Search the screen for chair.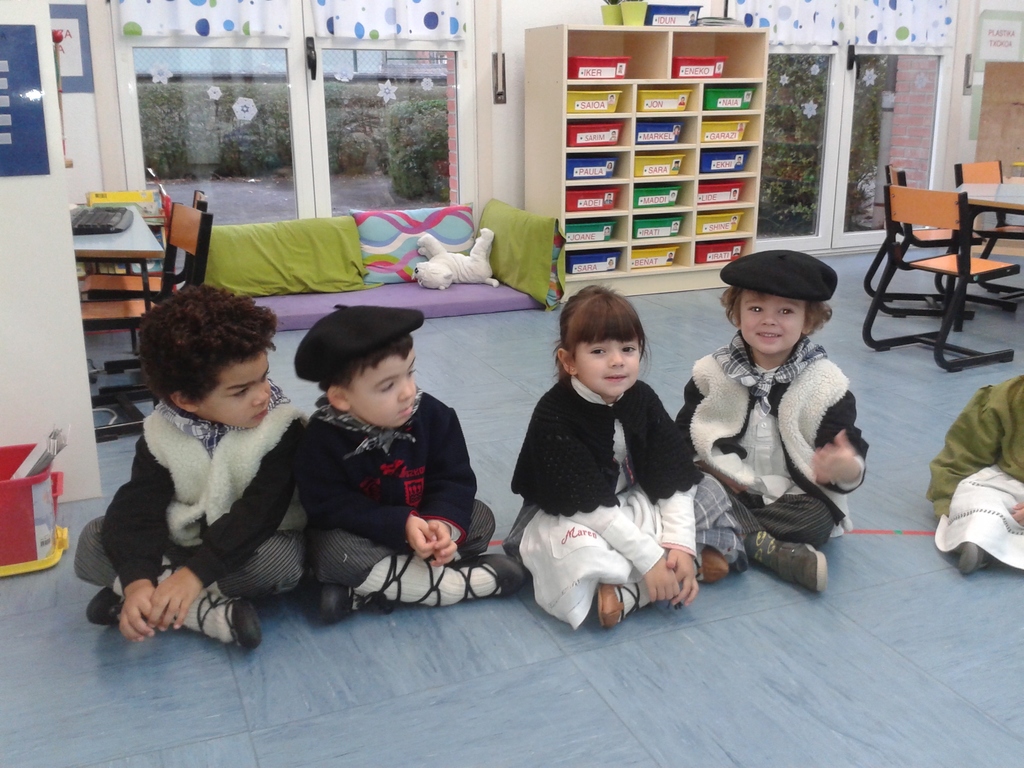
Found at {"x1": 862, "y1": 164, "x2": 986, "y2": 325}.
